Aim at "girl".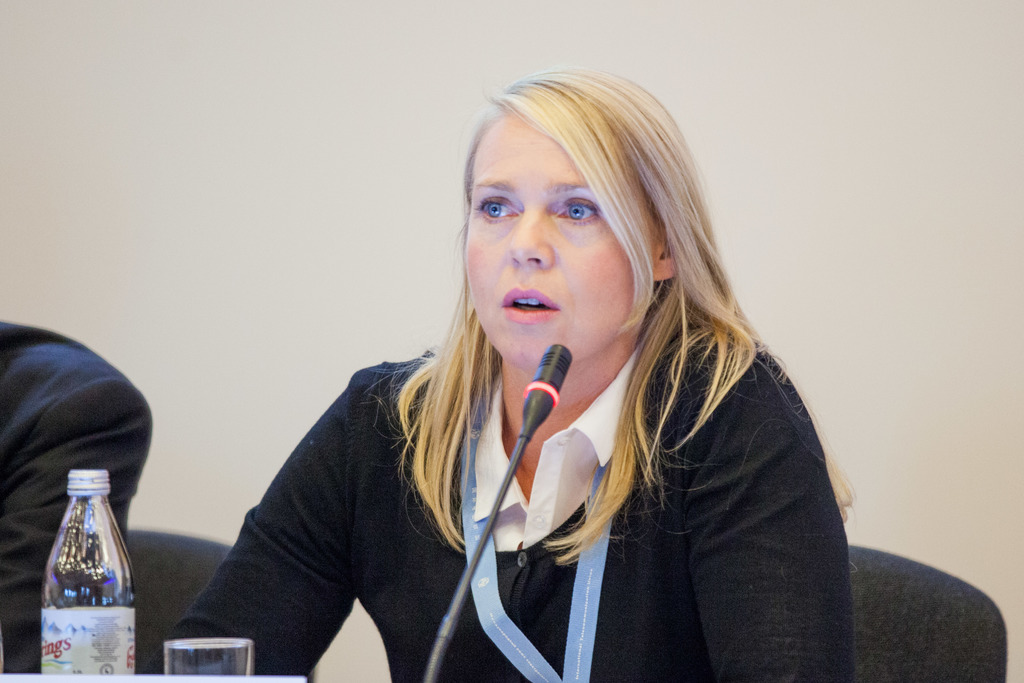
Aimed at bbox(155, 57, 867, 682).
